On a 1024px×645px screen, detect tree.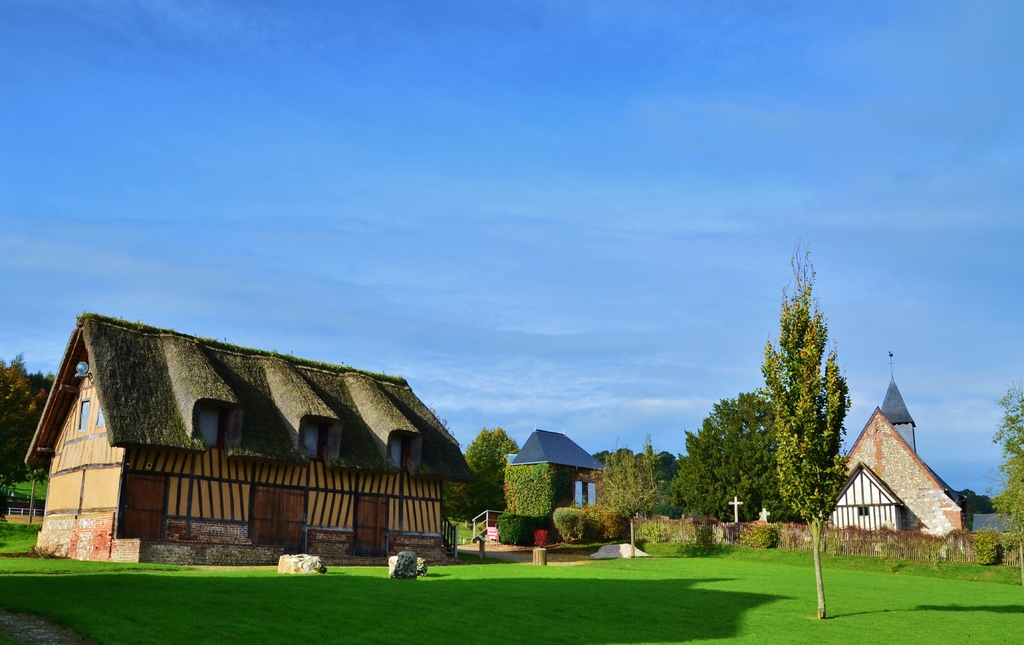
566, 432, 684, 543.
